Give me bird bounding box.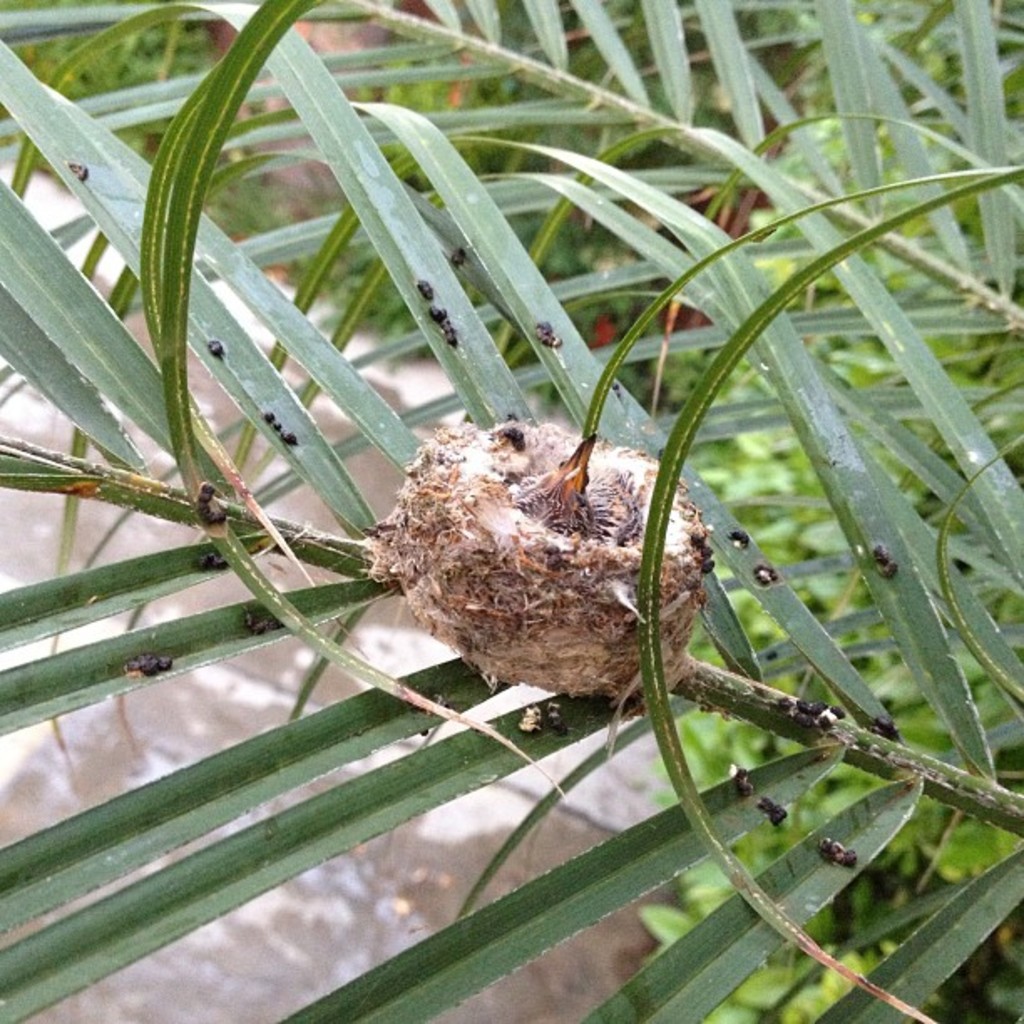
bbox=[363, 417, 711, 696].
